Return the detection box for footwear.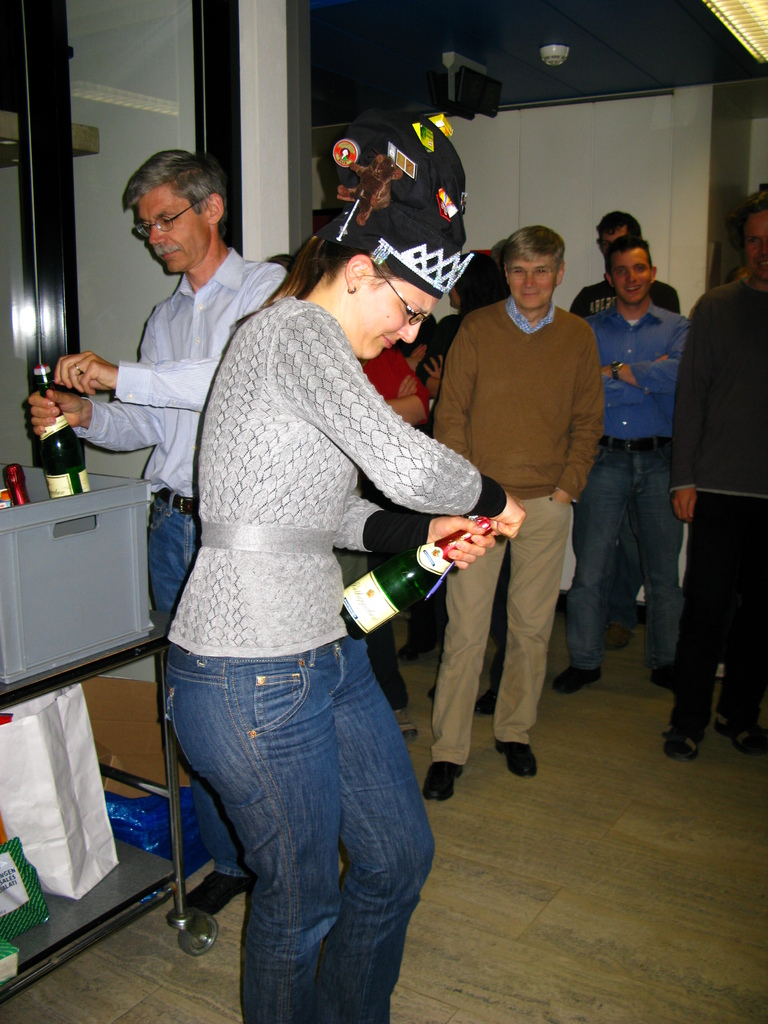
{"x1": 498, "y1": 739, "x2": 541, "y2": 776}.
